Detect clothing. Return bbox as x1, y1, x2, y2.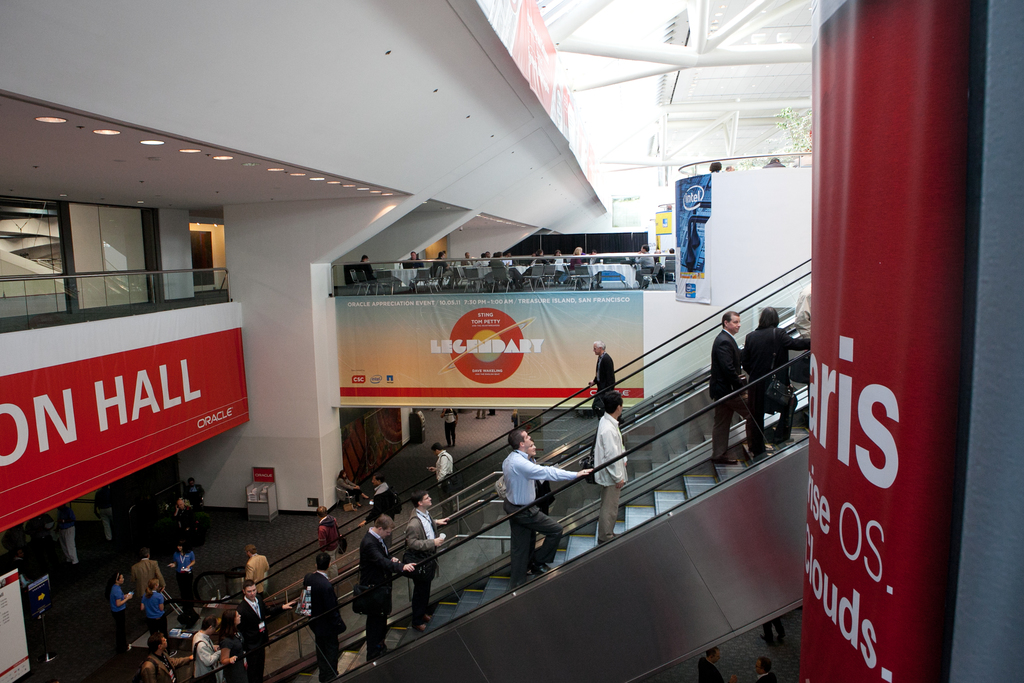
361, 261, 380, 295.
